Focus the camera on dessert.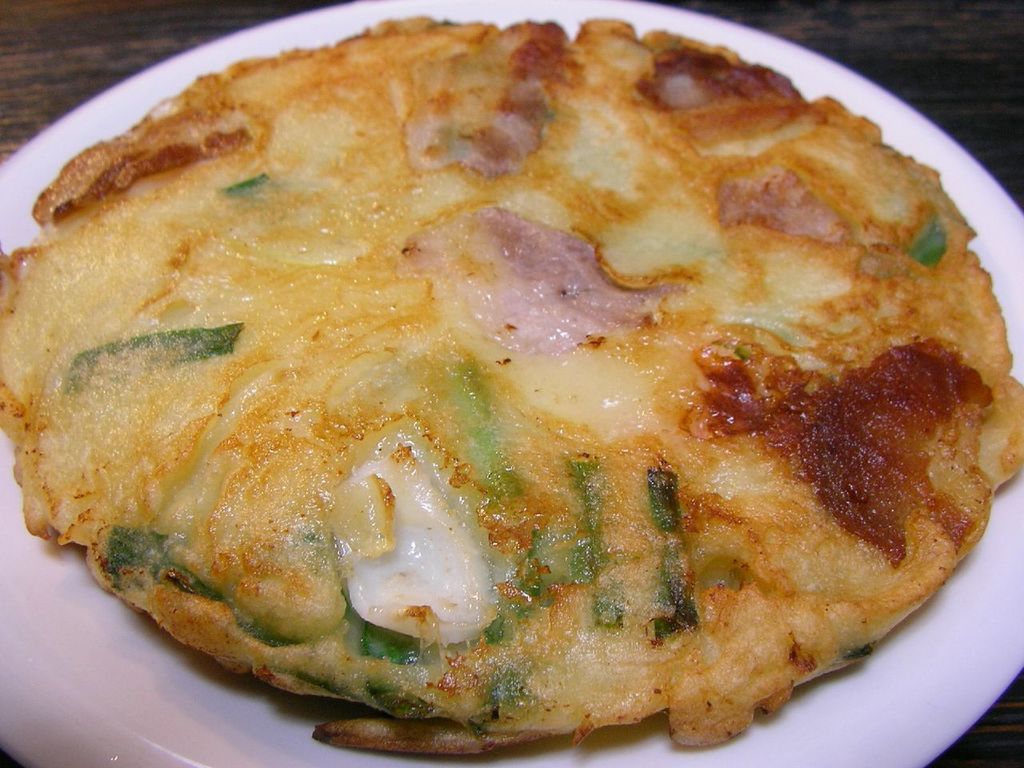
Focus region: select_region(0, 15, 1018, 753).
